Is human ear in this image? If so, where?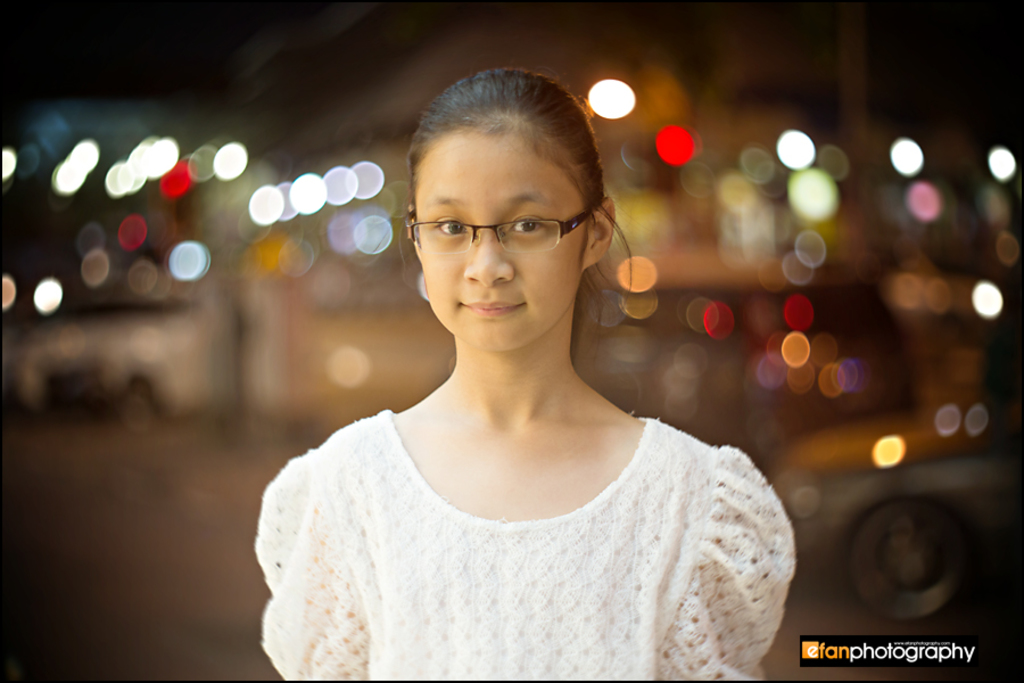
Yes, at detection(402, 232, 429, 291).
